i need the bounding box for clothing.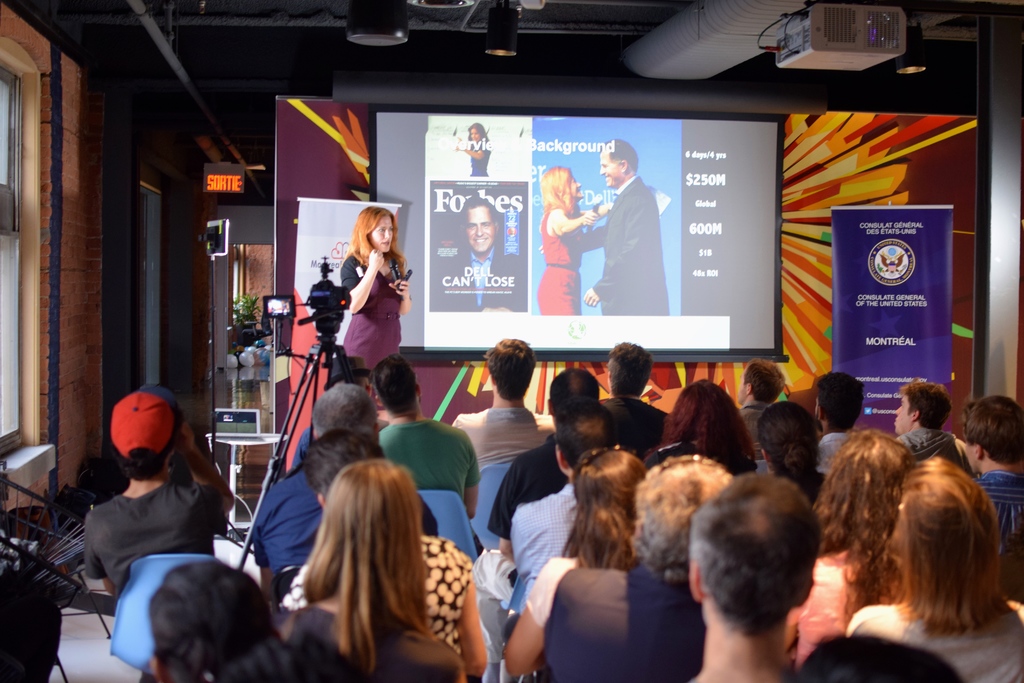
Here it is: locate(605, 399, 668, 455).
